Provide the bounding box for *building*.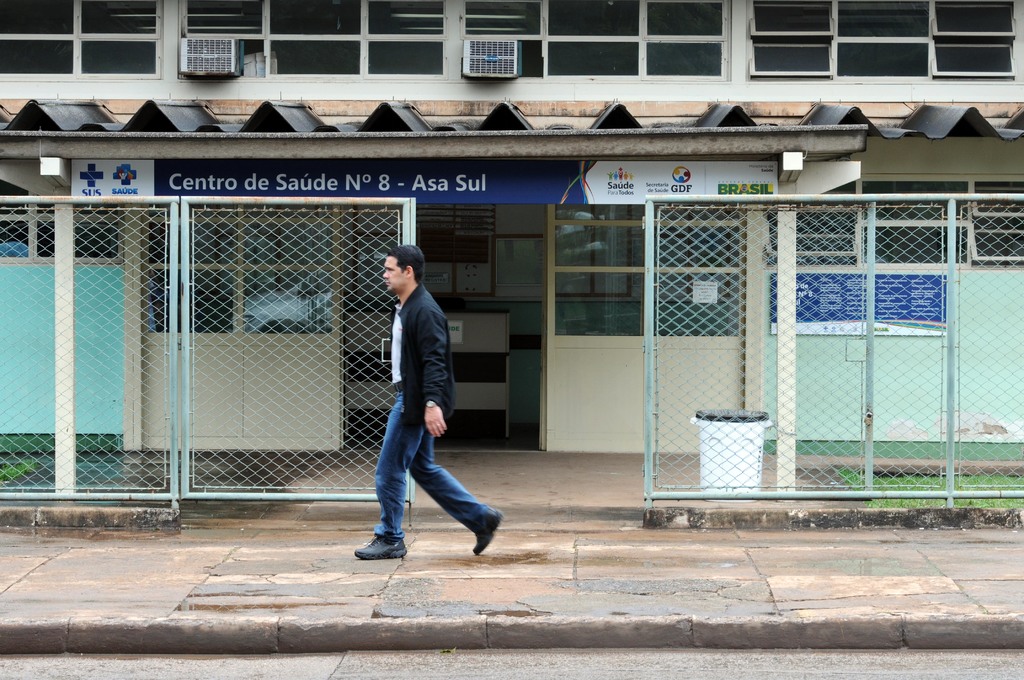
bbox=(0, 0, 1023, 460).
